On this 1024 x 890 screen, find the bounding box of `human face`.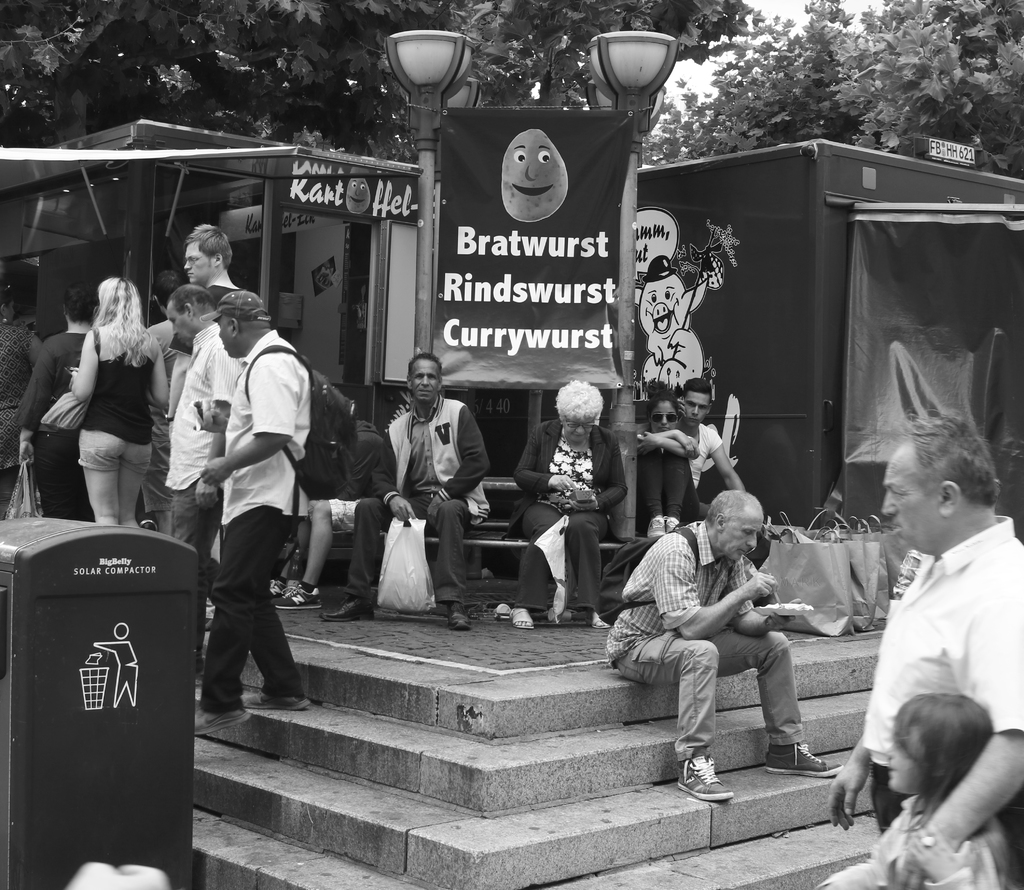
Bounding box: [186, 245, 210, 286].
